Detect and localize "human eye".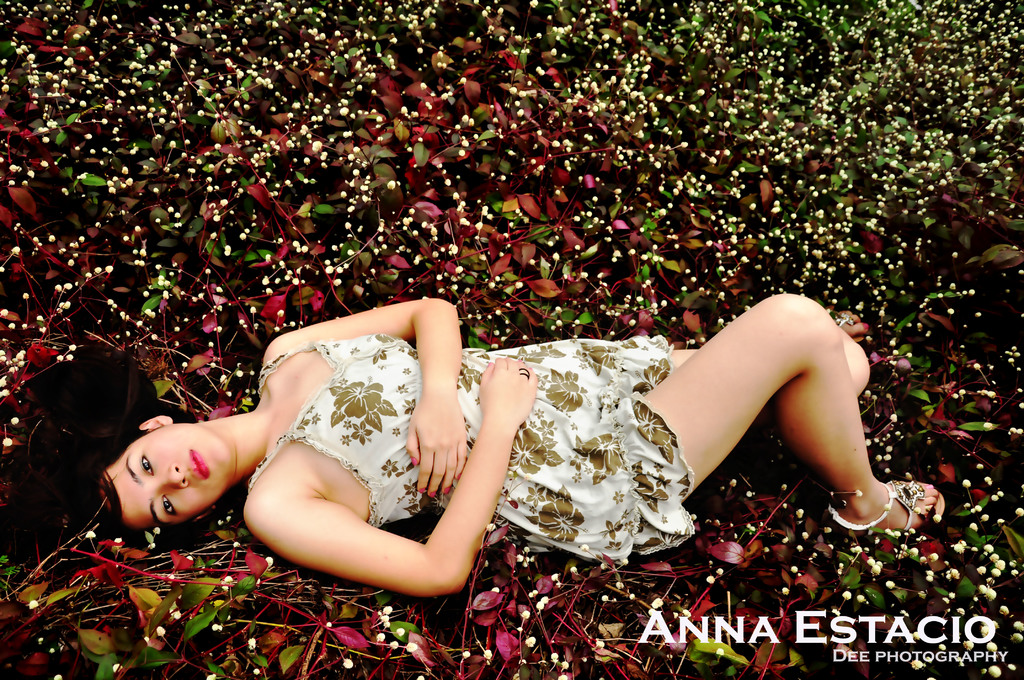
Localized at left=163, top=487, right=179, bottom=520.
